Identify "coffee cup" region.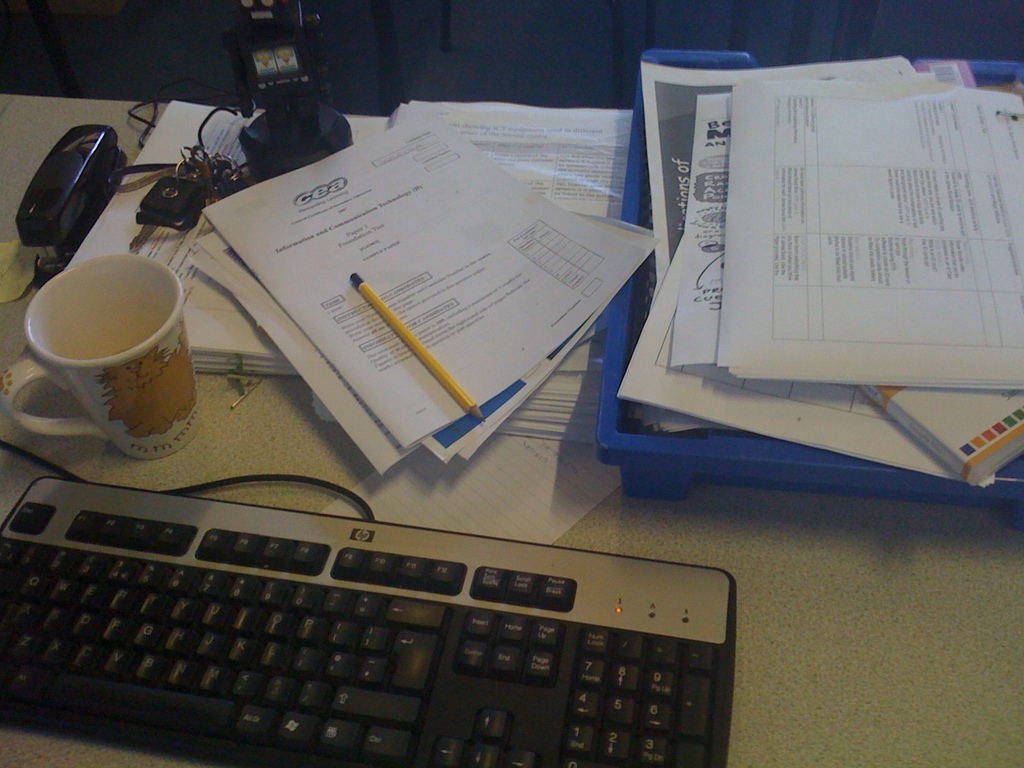
Region: (1,254,204,462).
